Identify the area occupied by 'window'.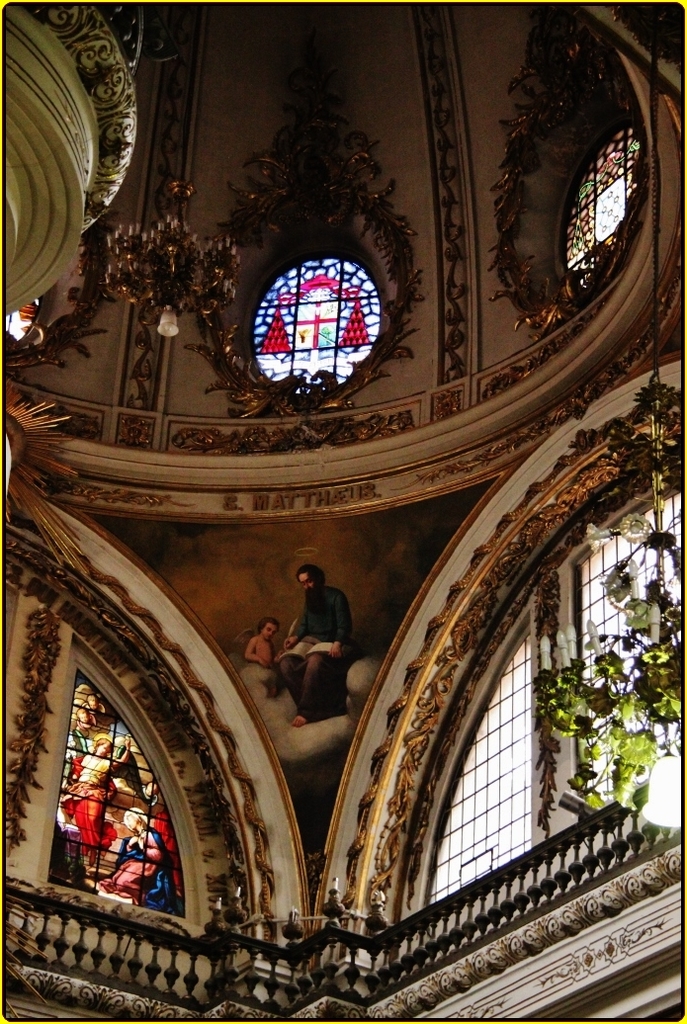
Area: bbox(248, 228, 387, 375).
